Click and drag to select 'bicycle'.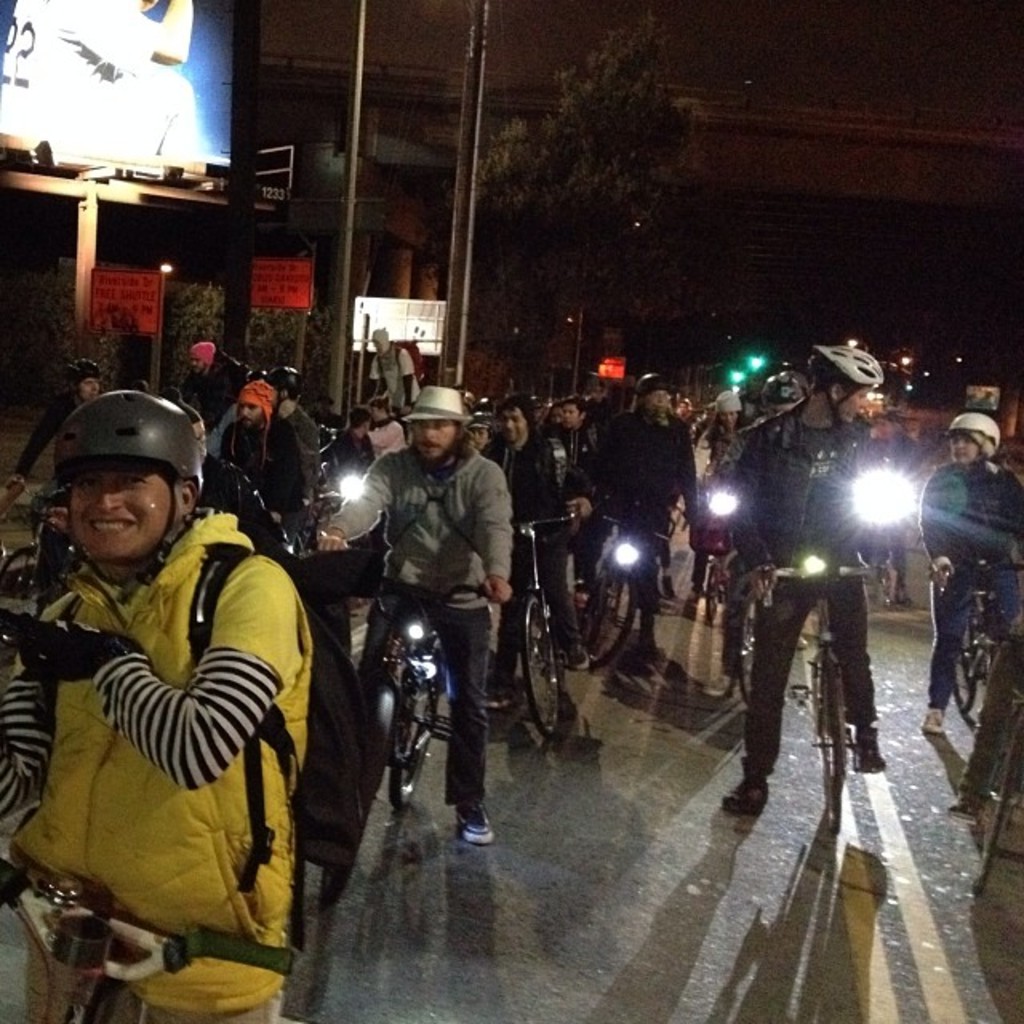
Selection: Rect(962, 706, 1022, 910).
